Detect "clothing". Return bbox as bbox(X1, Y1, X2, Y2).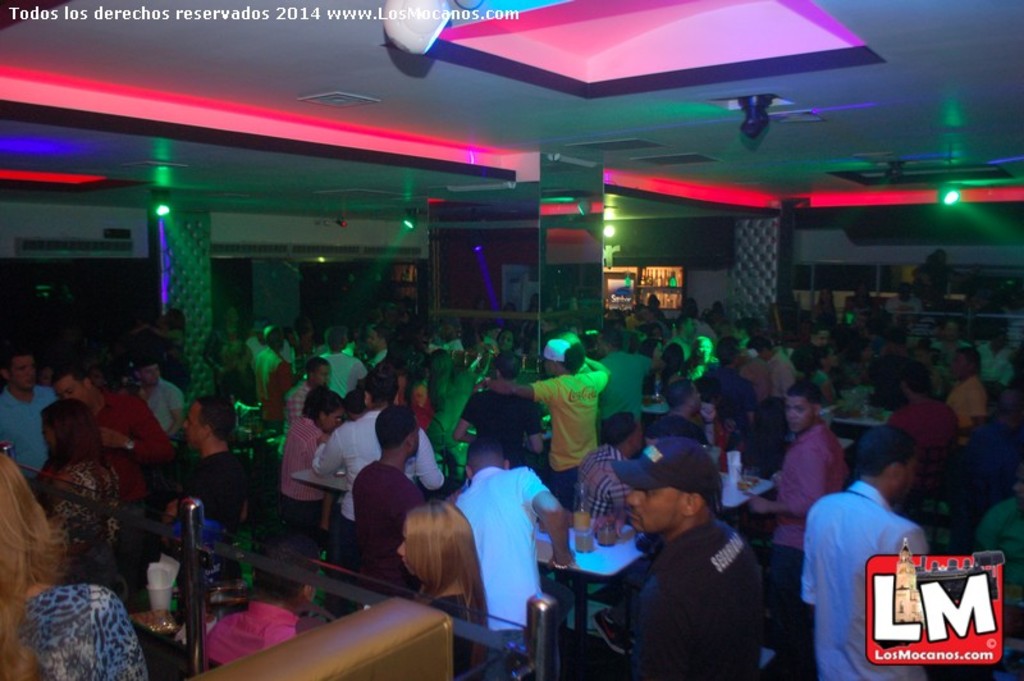
bbox(644, 407, 709, 442).
